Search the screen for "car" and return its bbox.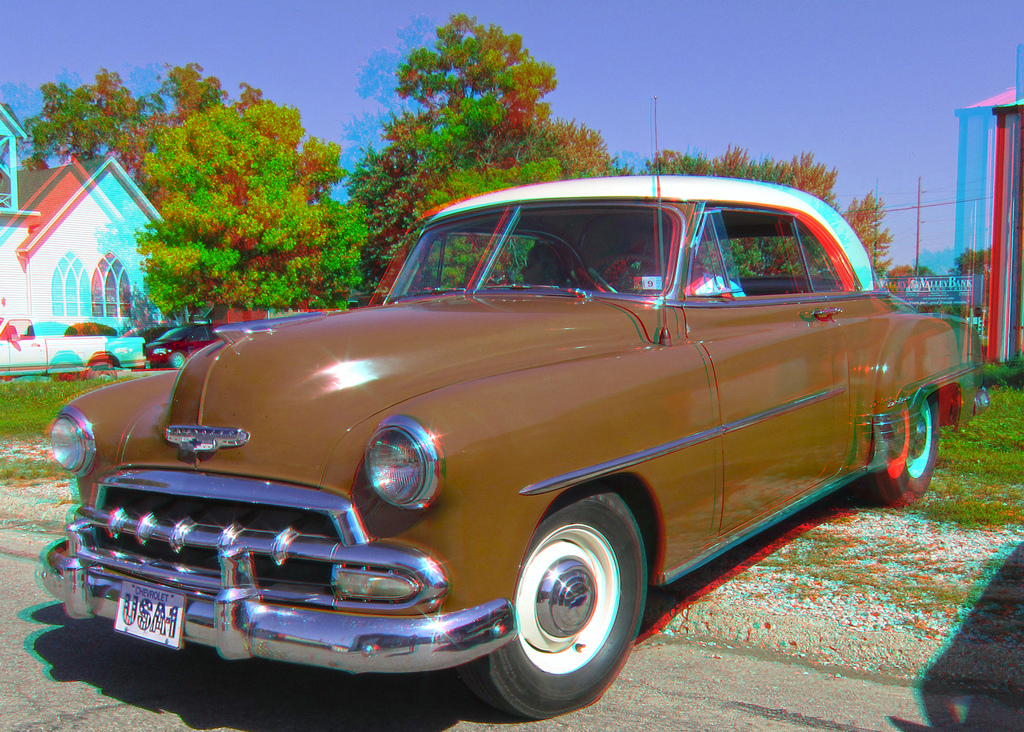
Found: <box>146,321,228,378</box>.
